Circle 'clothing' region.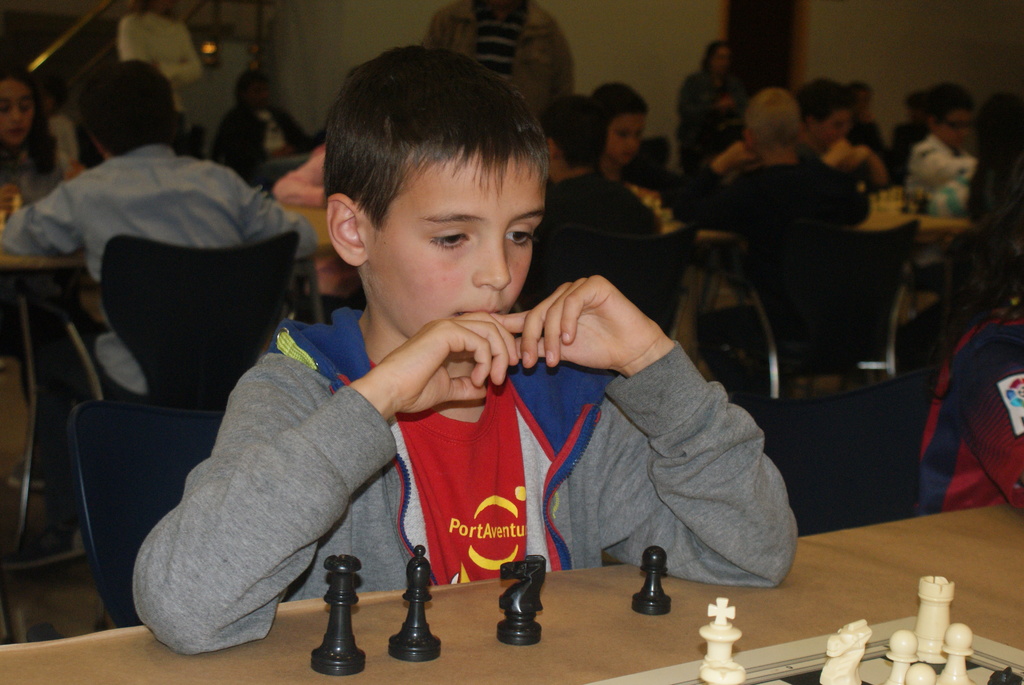
Region: l=690, t=59, r=746, b=139.
